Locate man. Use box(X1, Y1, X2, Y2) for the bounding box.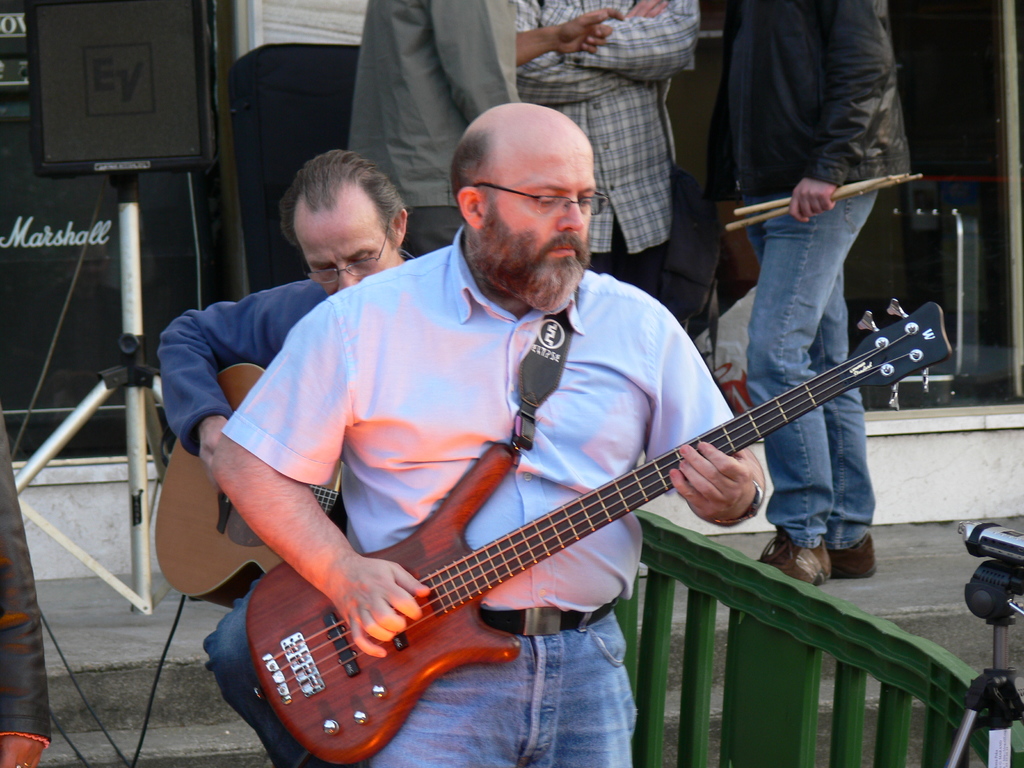
box(706, 0, 908, 583).
